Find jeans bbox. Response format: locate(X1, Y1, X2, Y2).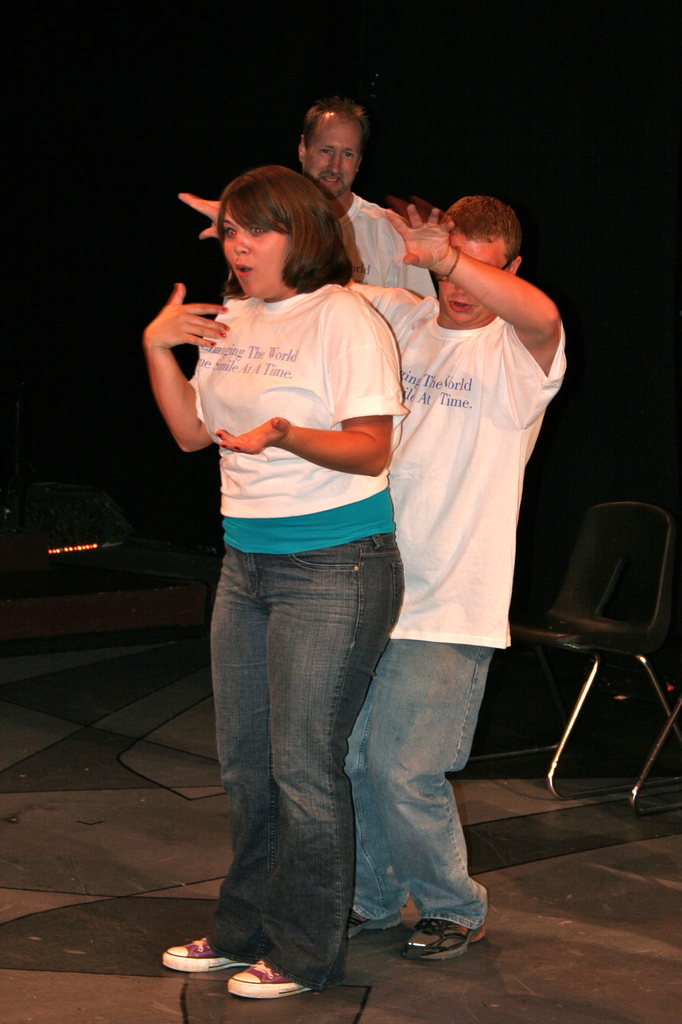
locate(189, 519, 413, 1004).
